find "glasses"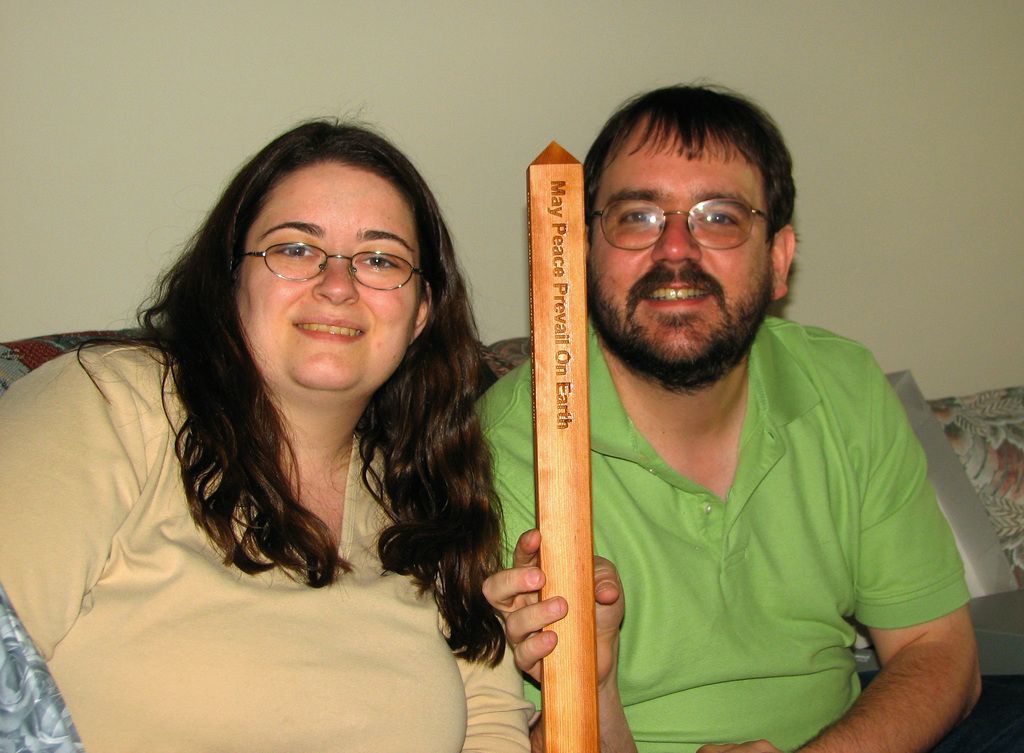
Rect(218, 221, 432, 300)
